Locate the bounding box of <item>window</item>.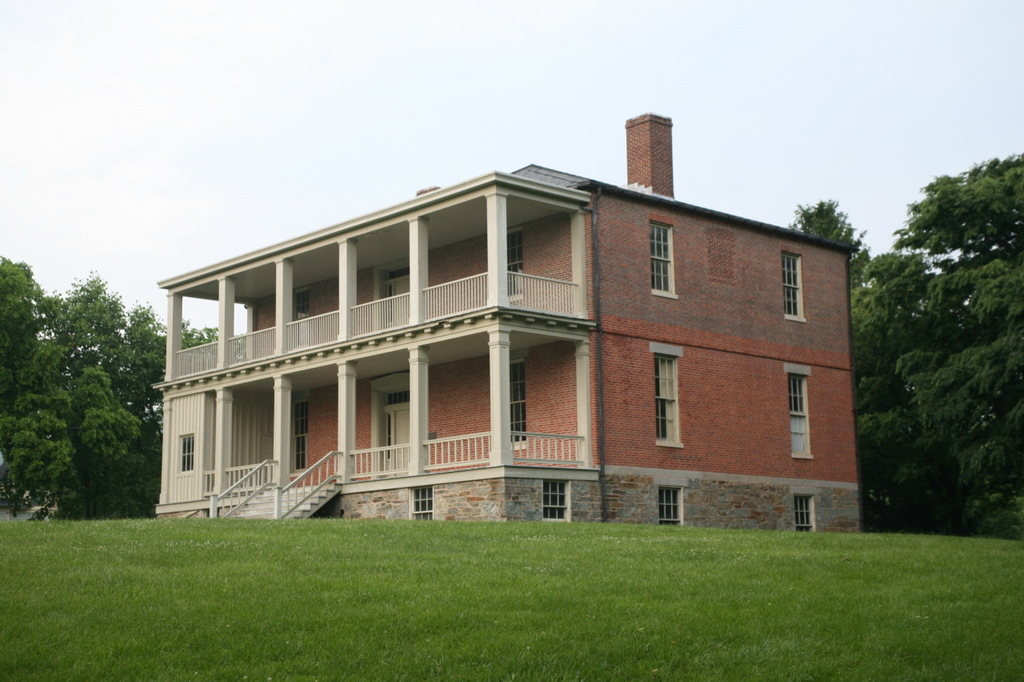
Bounding box: {"left": 649, "top": 221, "right": 674, "bottom": 297}.
